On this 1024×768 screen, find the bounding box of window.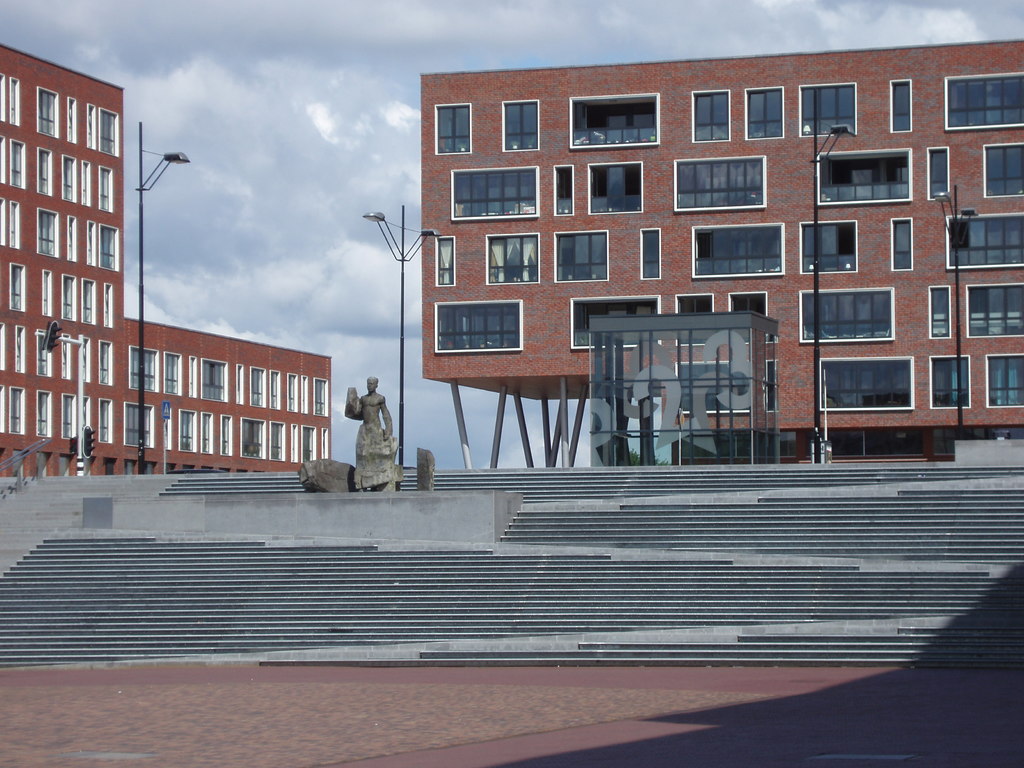
Bounding box: region(816, 361, 913, 412).
